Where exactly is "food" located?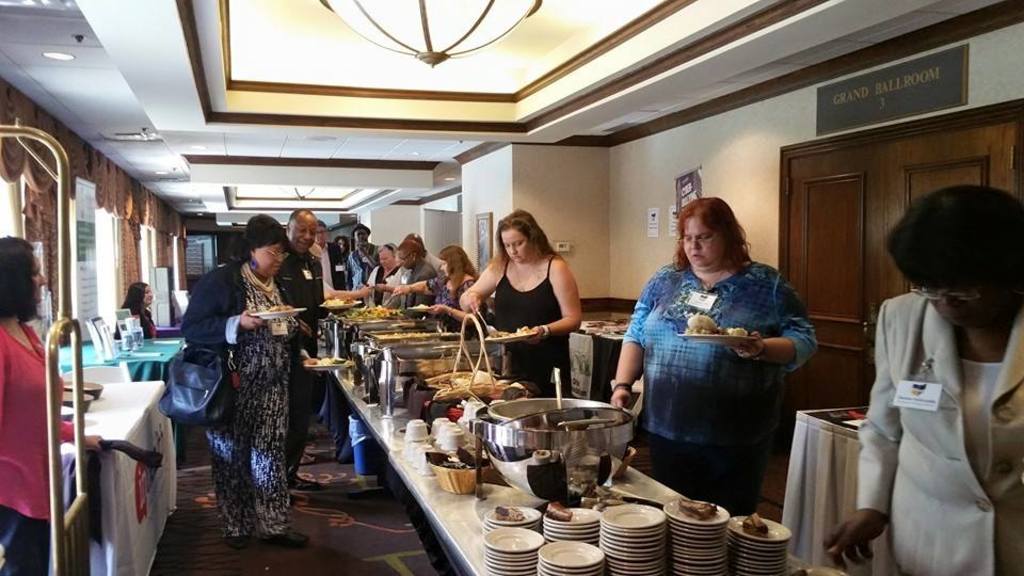
Its bounding box is <box>371,331,439,342</box>.
